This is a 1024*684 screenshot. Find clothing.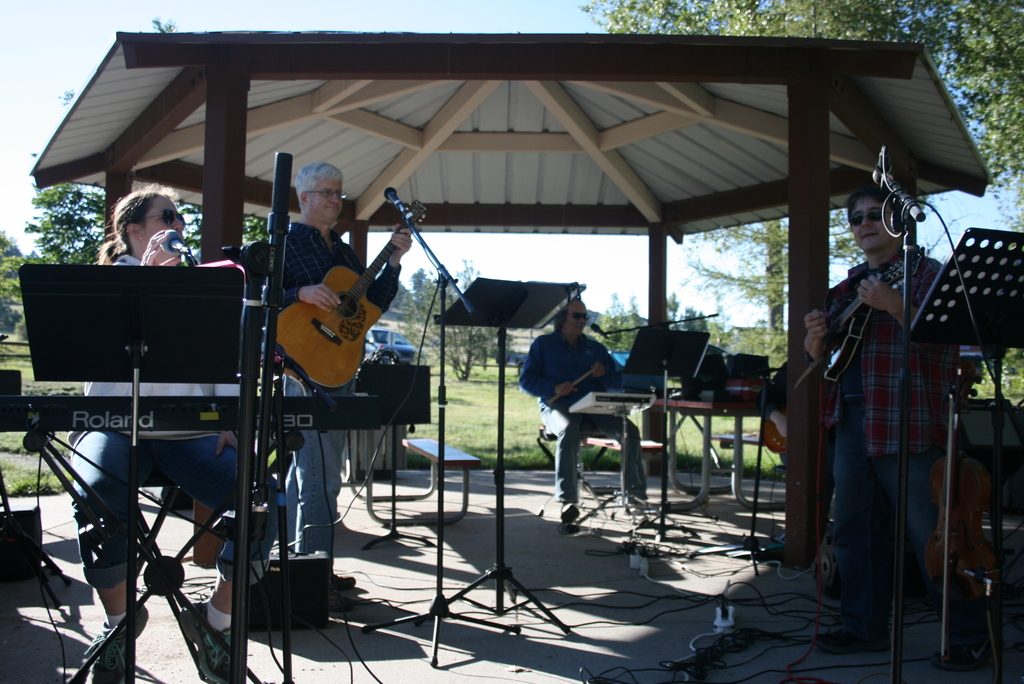
Bounding box: x1=516, y1=327, x2=646, y2=505.
